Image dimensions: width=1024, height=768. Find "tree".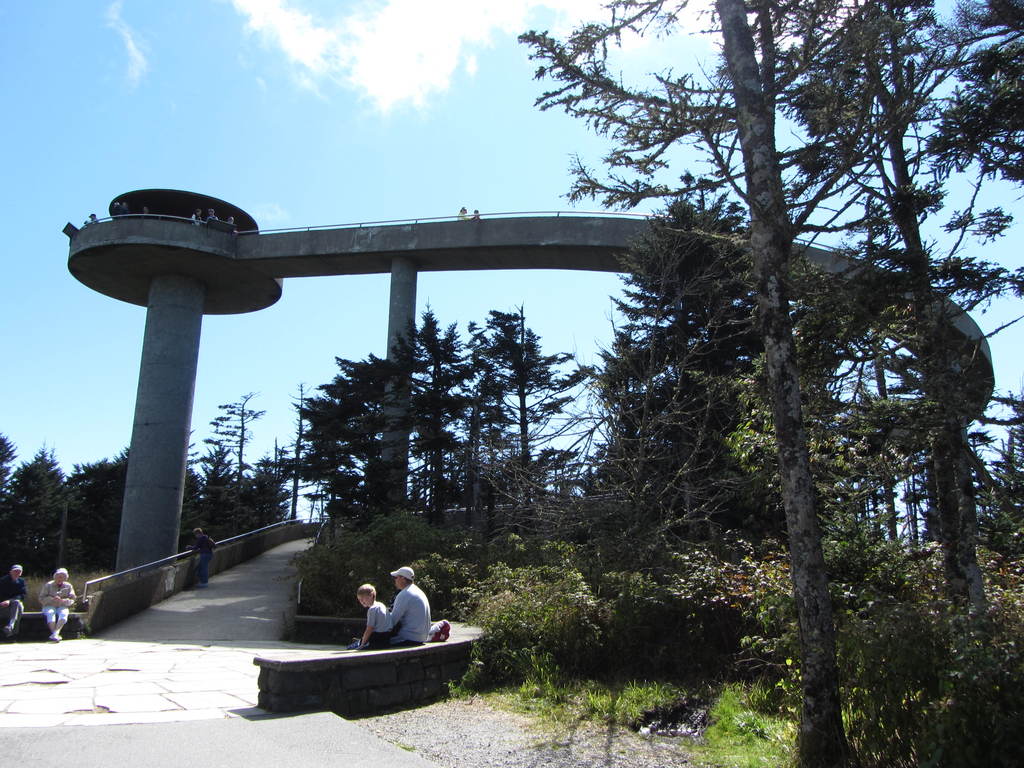
x1=175 y1=390 x2=304 y2=554.
